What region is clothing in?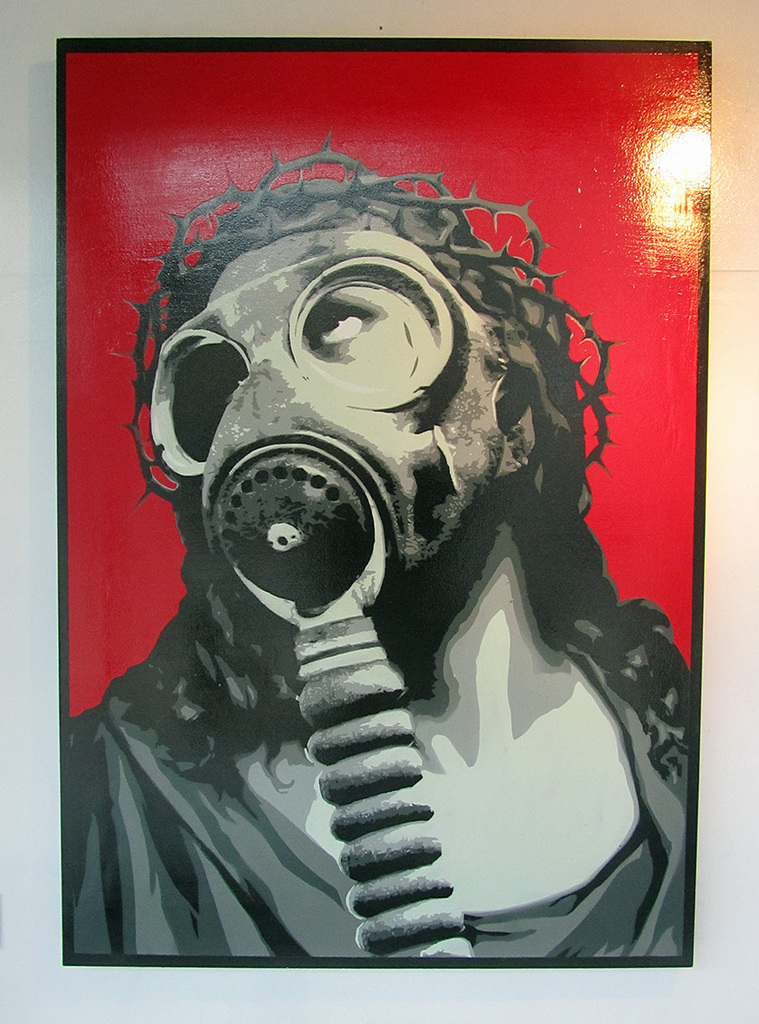
bbox=[54, 610, 689, 956].
